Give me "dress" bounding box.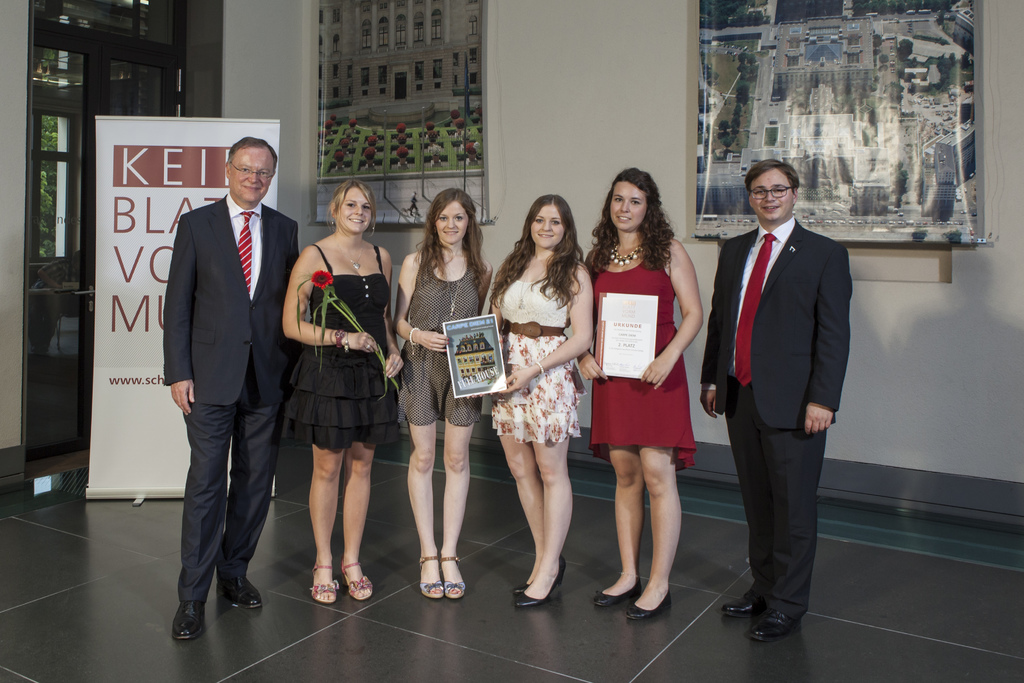
280,243,396,452.
